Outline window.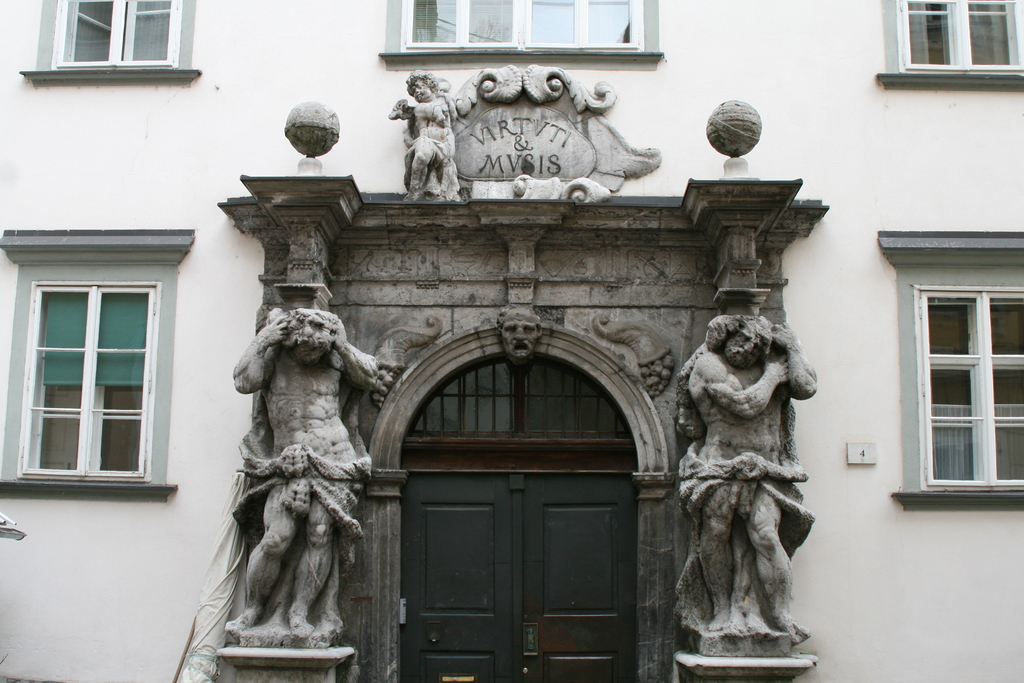
Outline: (left=875, top=0, right=1023, bottom=89).
